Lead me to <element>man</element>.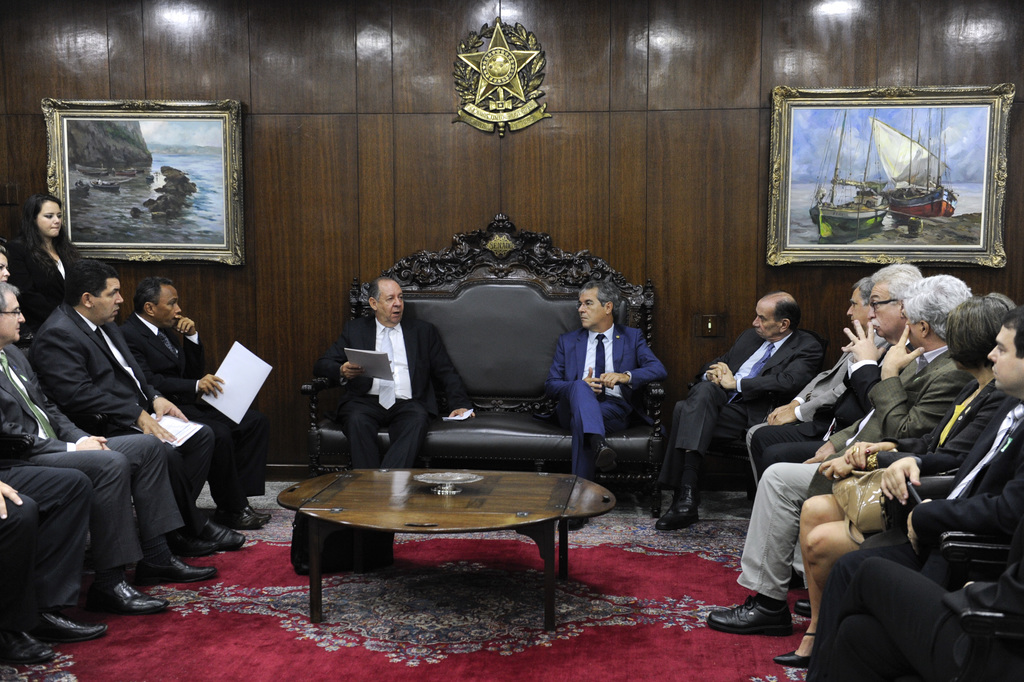
Lead to x1=130, y1=278, x2=284, y2=523.
